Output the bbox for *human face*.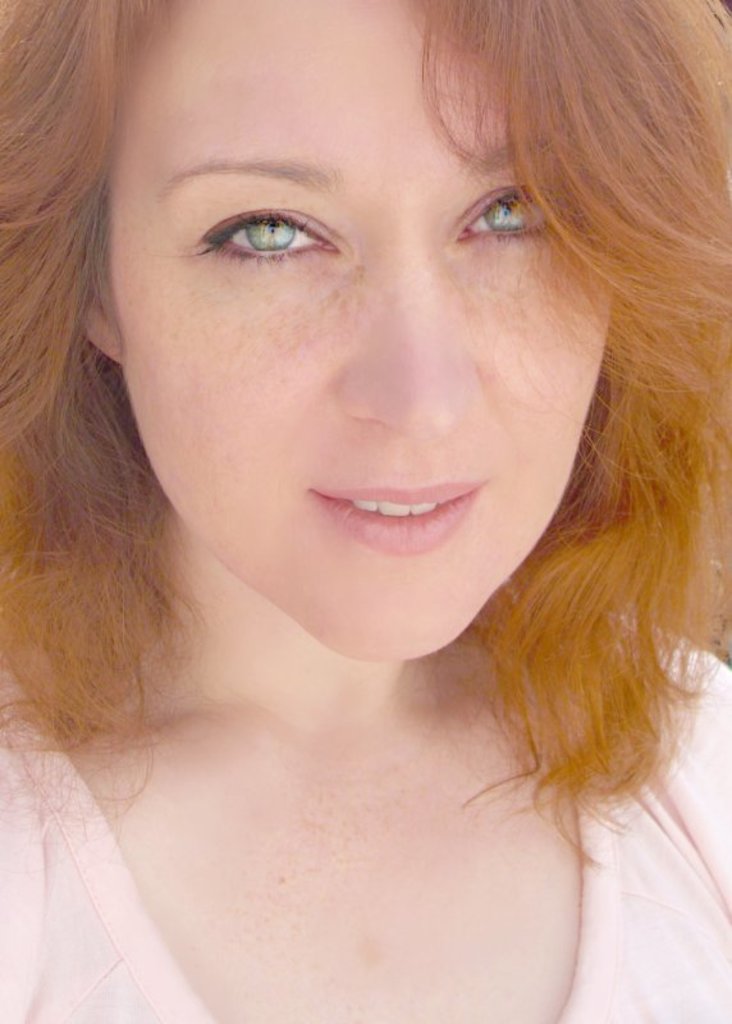
(107, 0, 616, 666).
